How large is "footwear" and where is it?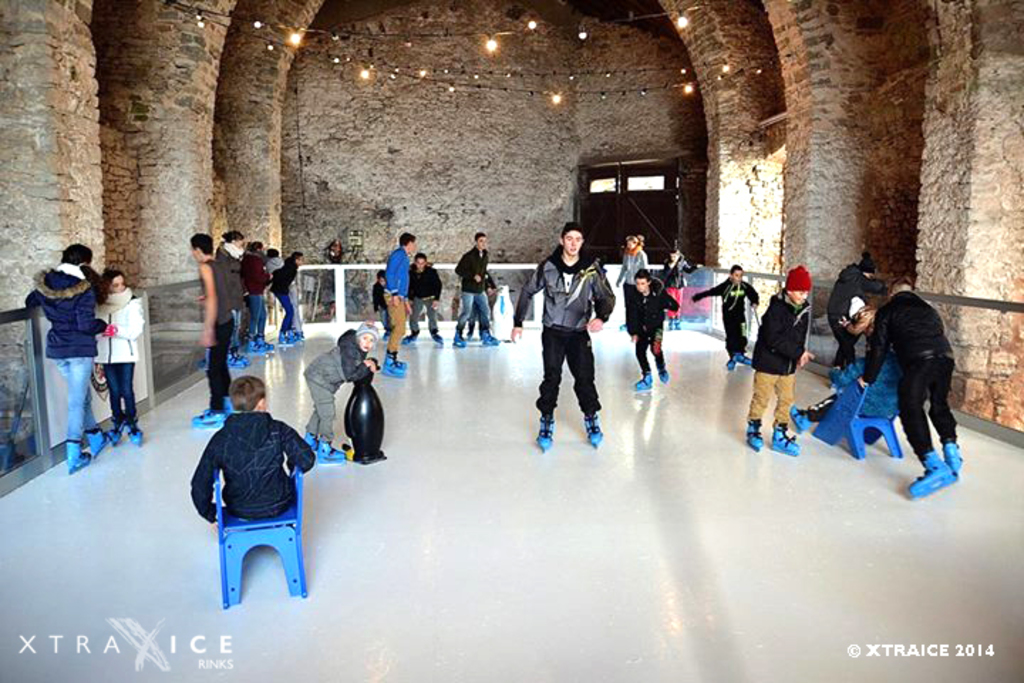
Bounding box: [left=432, top=327, right=445, bottom=344].
